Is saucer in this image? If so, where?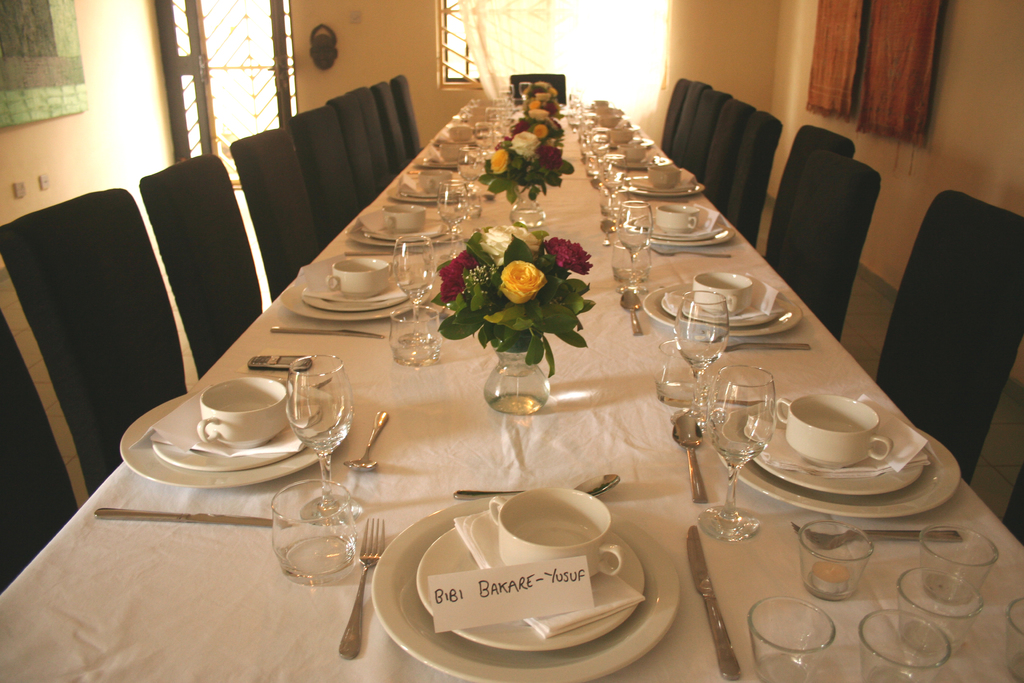
Yes, at (745,409,925,498).
